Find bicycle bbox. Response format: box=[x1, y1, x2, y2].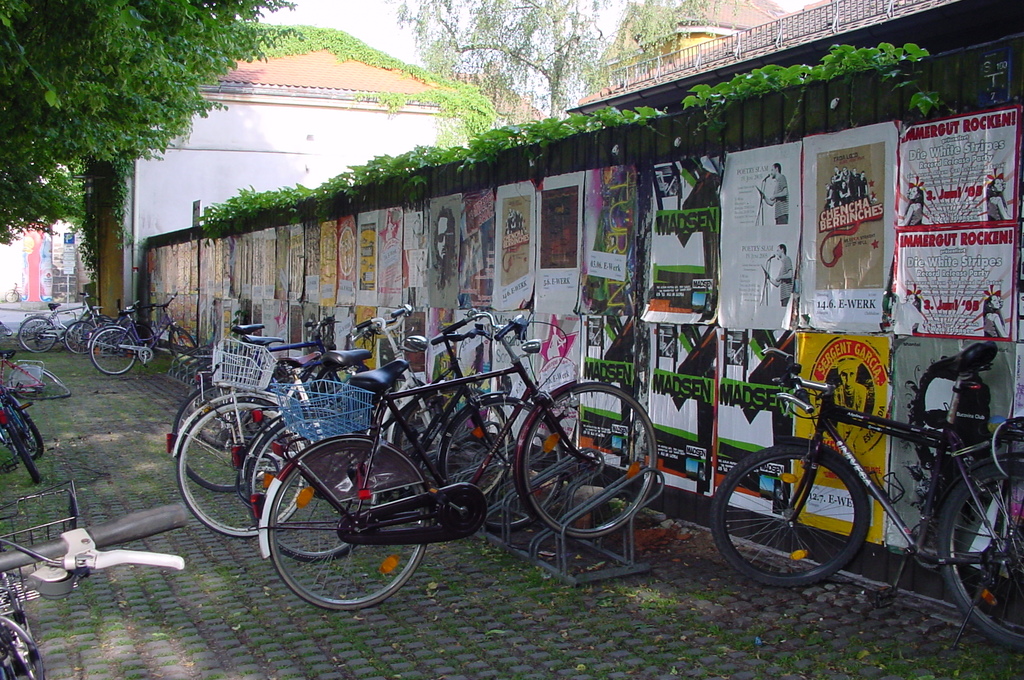
box=[254, 315, 655, 608].
